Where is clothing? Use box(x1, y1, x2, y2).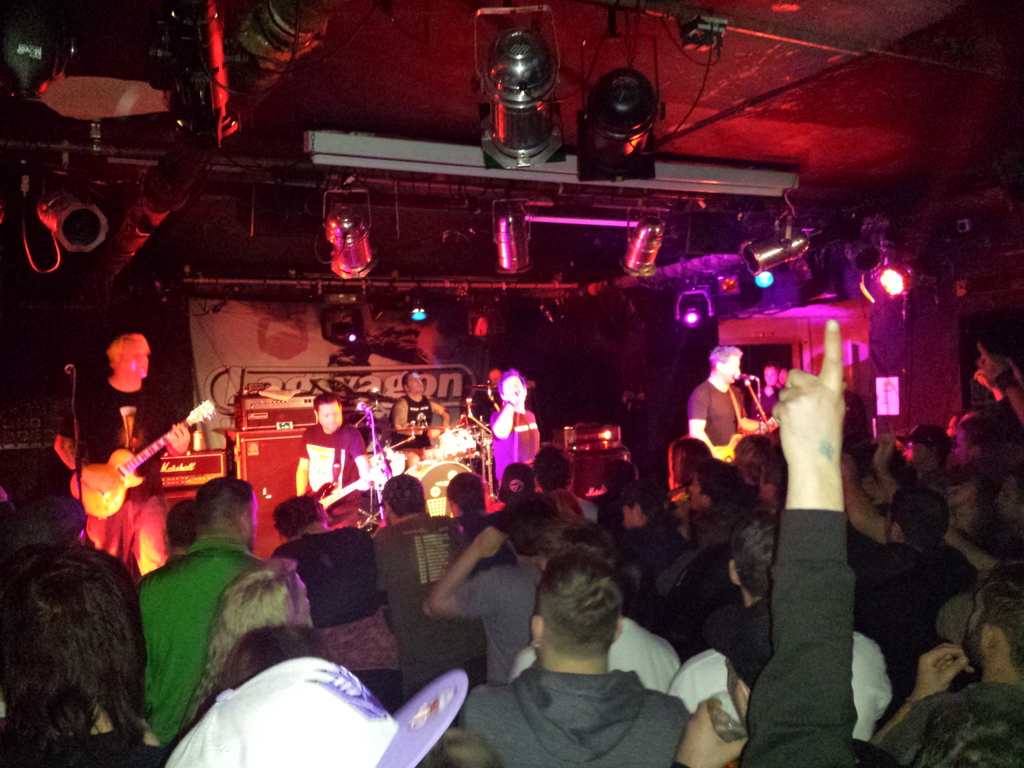
box(453, 556, 573, 671).
